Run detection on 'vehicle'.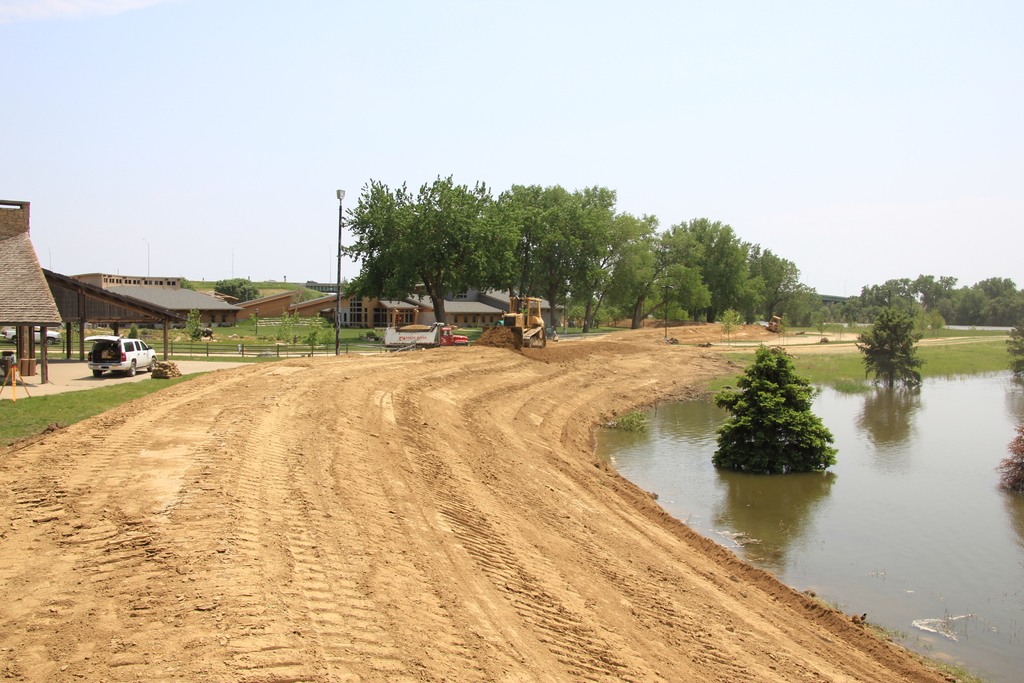
Result: (left=7, top=324, right=65, bottom=349).
